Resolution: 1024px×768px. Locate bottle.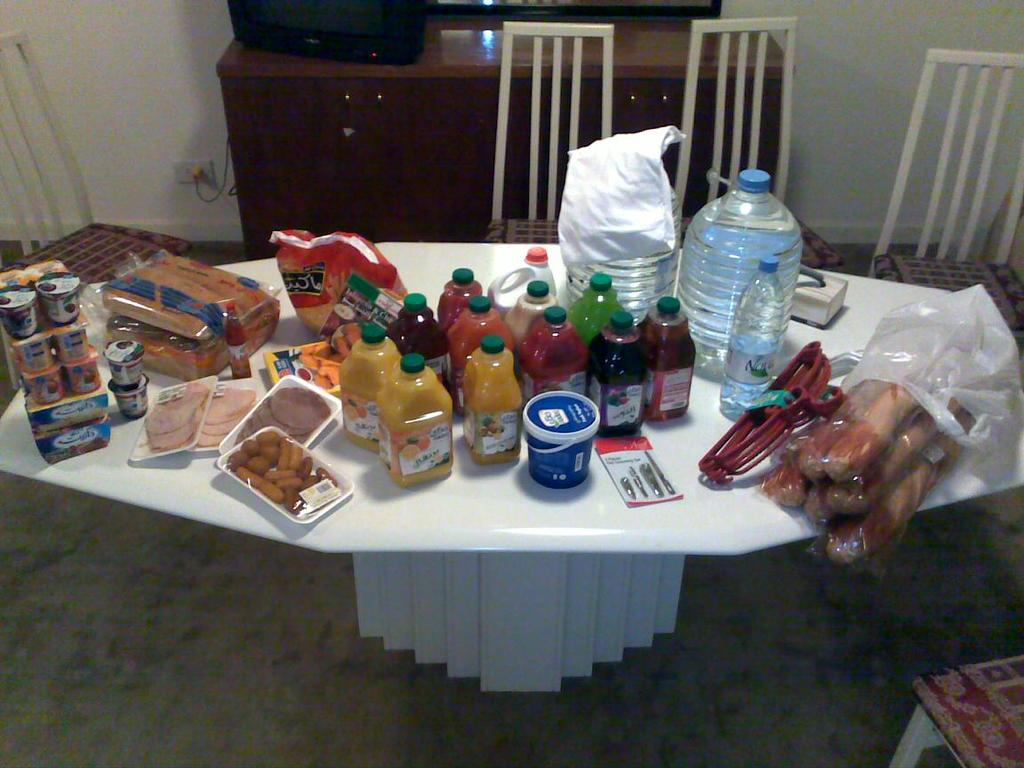
bbox=[568, 272, 629, 351].
